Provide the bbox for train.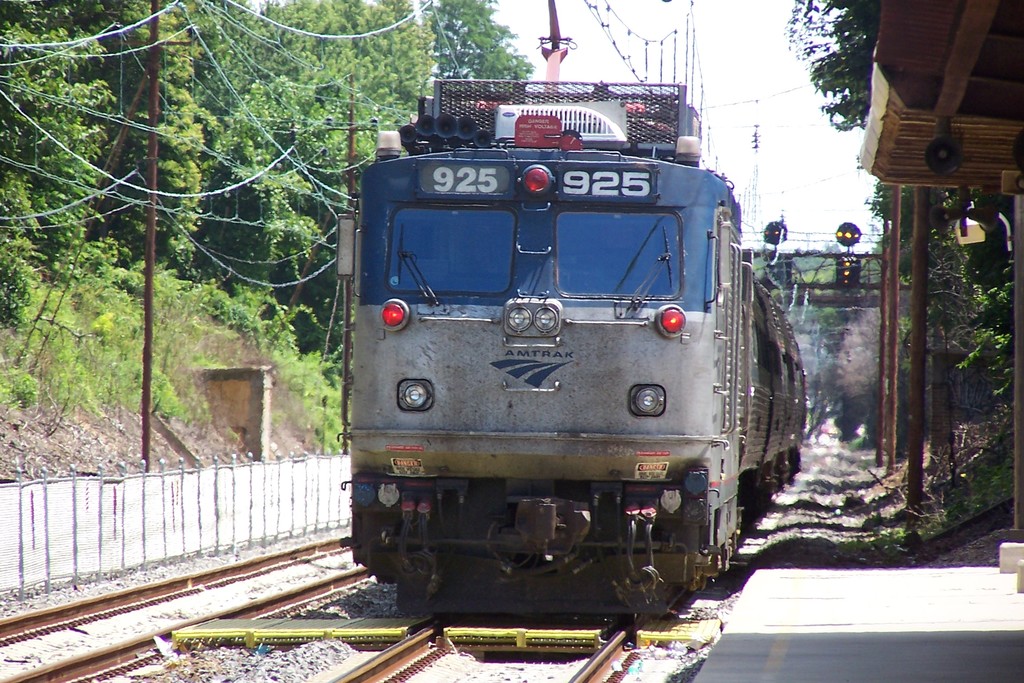
locate(335, 0, 805, 652).
